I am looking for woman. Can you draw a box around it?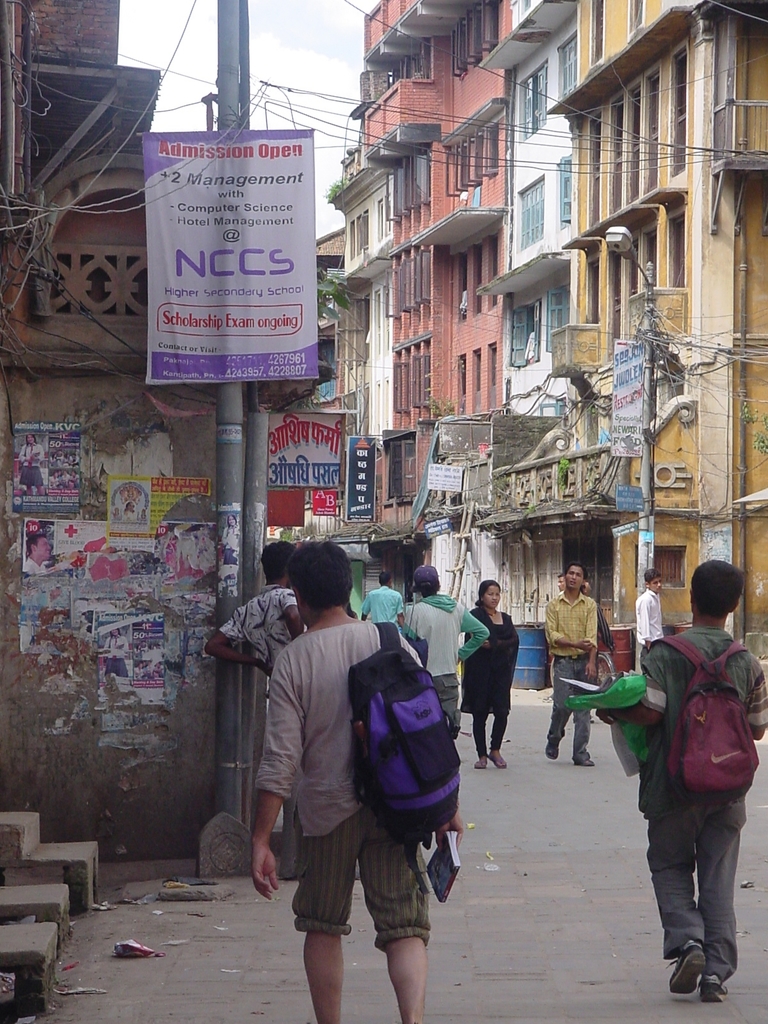
Sure, the bounding box is 464,585,541,786.
